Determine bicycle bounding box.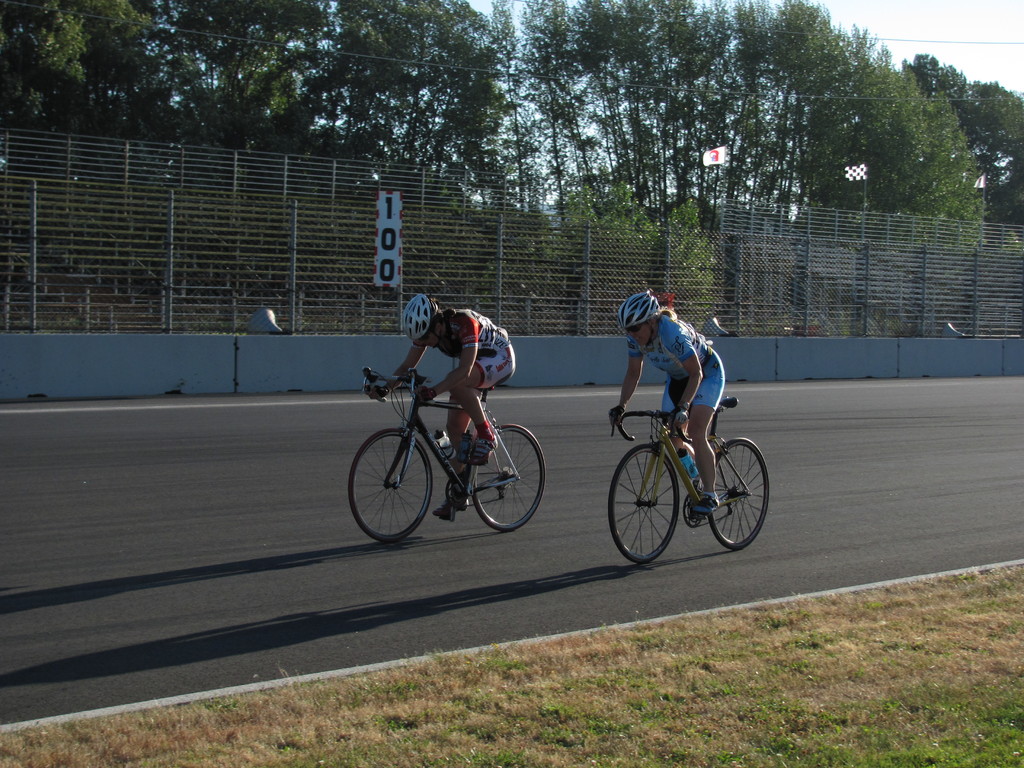
Determined: <region>347, 365, 544, 540</region>.
